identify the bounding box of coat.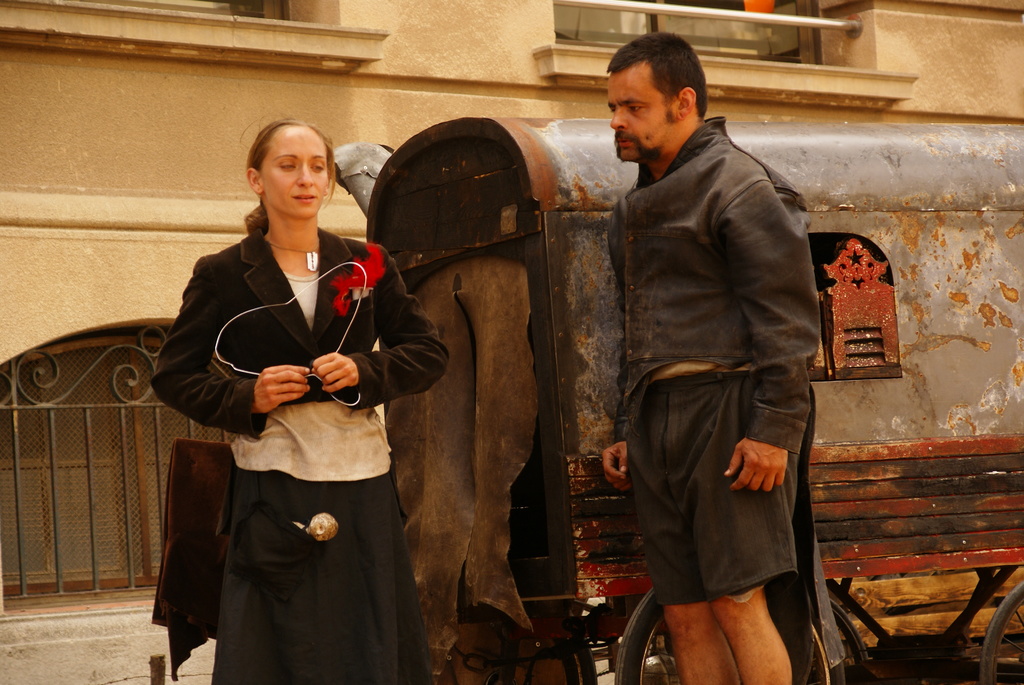
(150, 224, 449, 442).
